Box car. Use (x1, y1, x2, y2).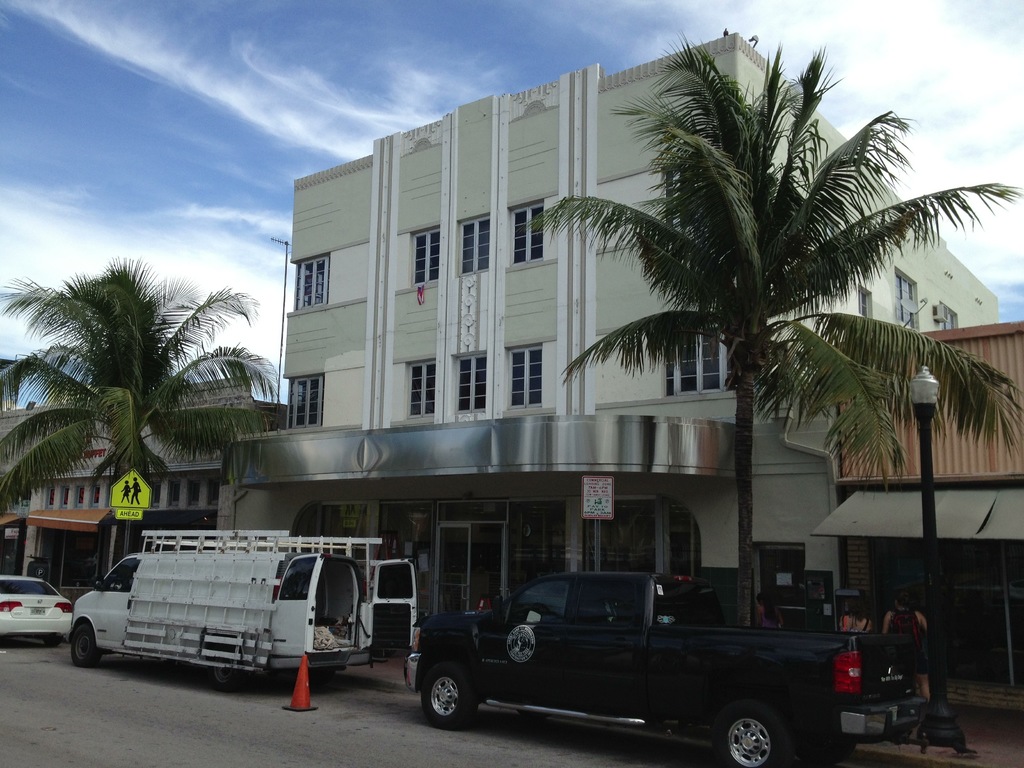
(0, 573, 75, 637).
